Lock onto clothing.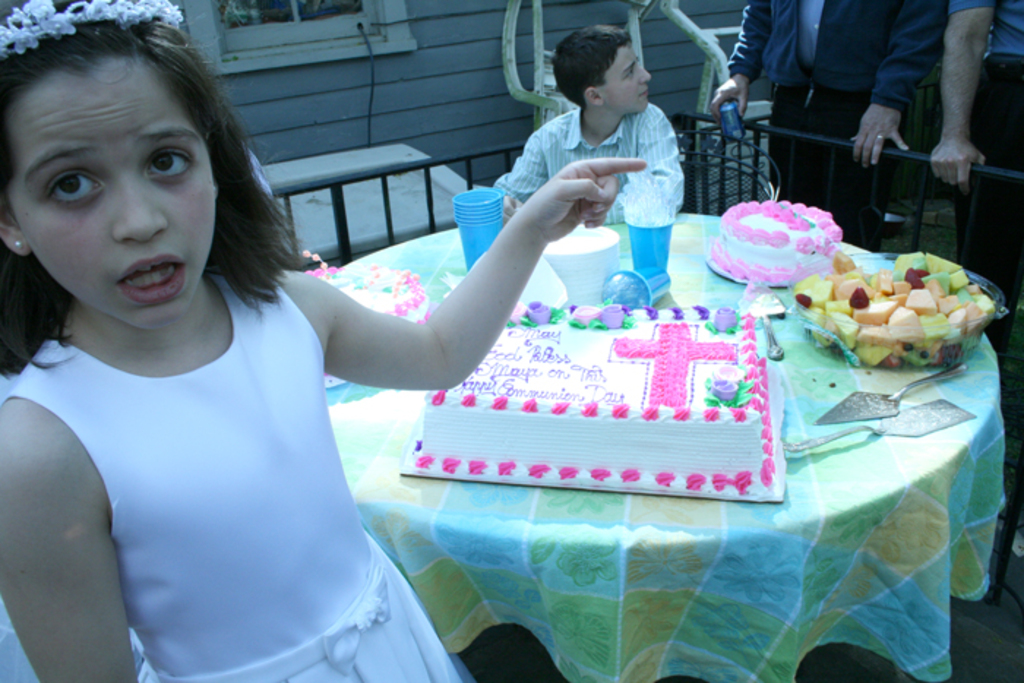
Locked: <bbox>939, 0, 1023, 304</bbox>.
